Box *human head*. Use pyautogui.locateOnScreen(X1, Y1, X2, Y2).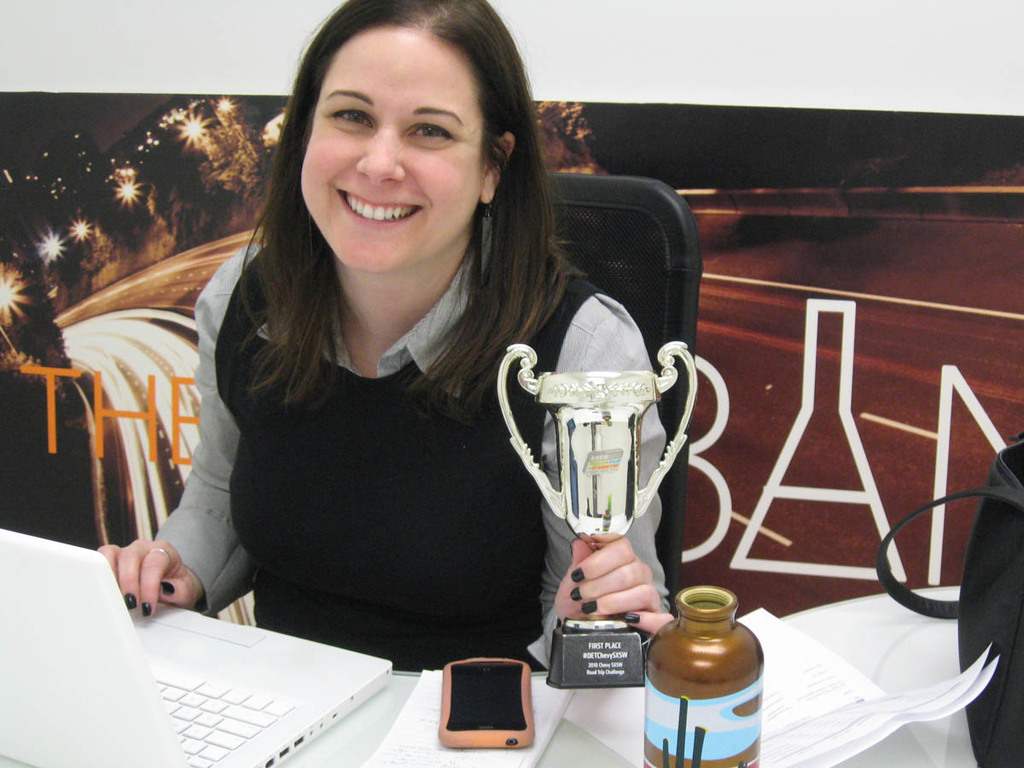
pyautogui.locateOnScreen(277, 3, 524, 240).
